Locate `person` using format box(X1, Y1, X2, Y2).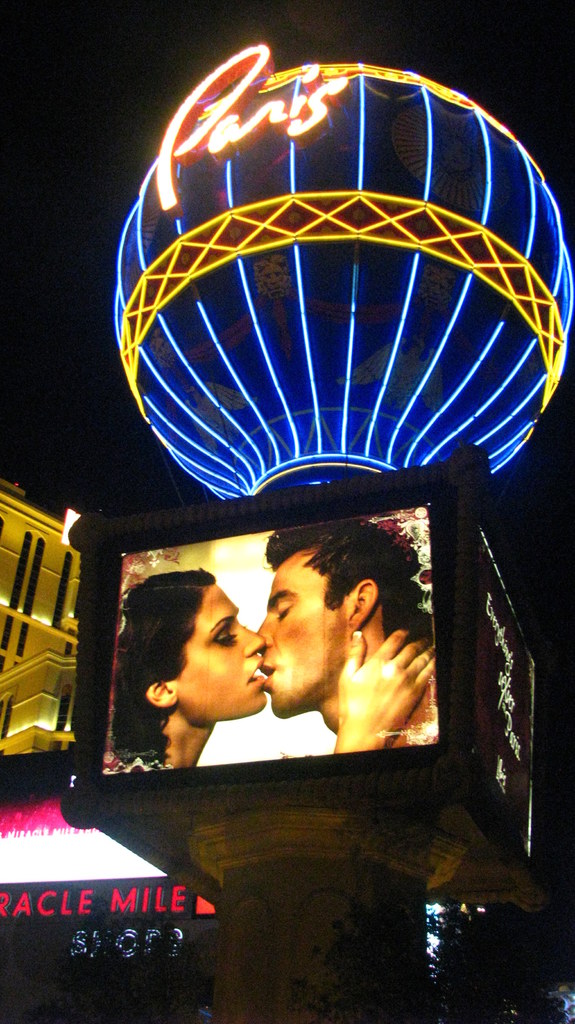
box(253, 525, 441, 757).
